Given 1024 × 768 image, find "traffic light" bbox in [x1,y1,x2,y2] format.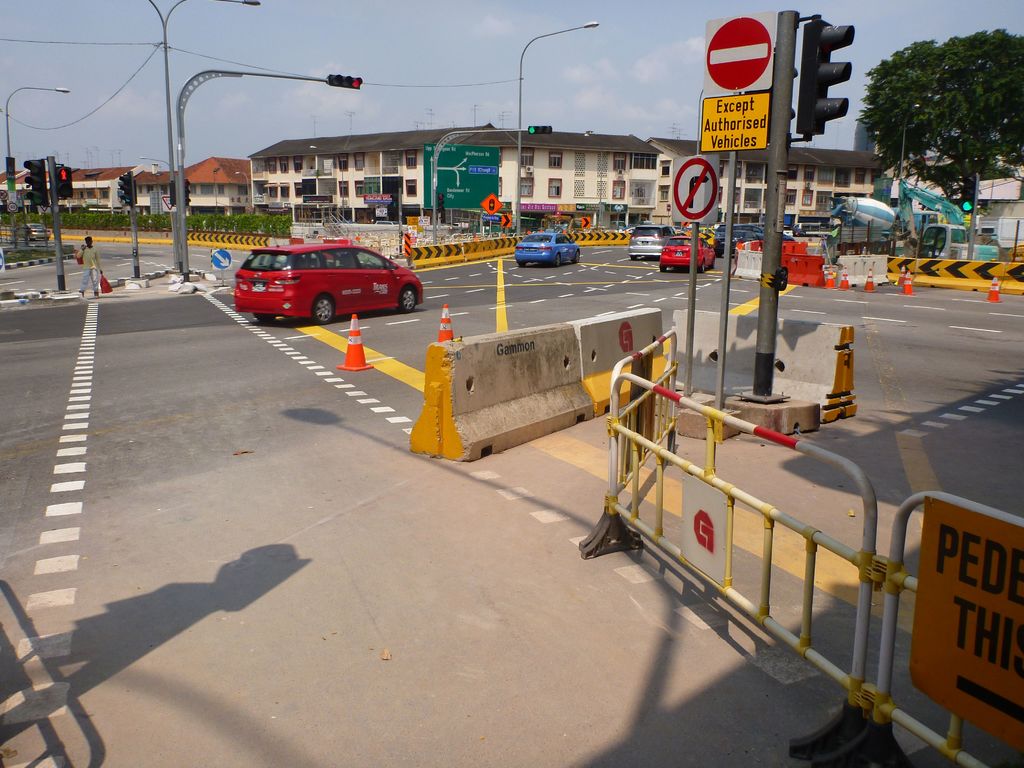
[389,193,398,211].
